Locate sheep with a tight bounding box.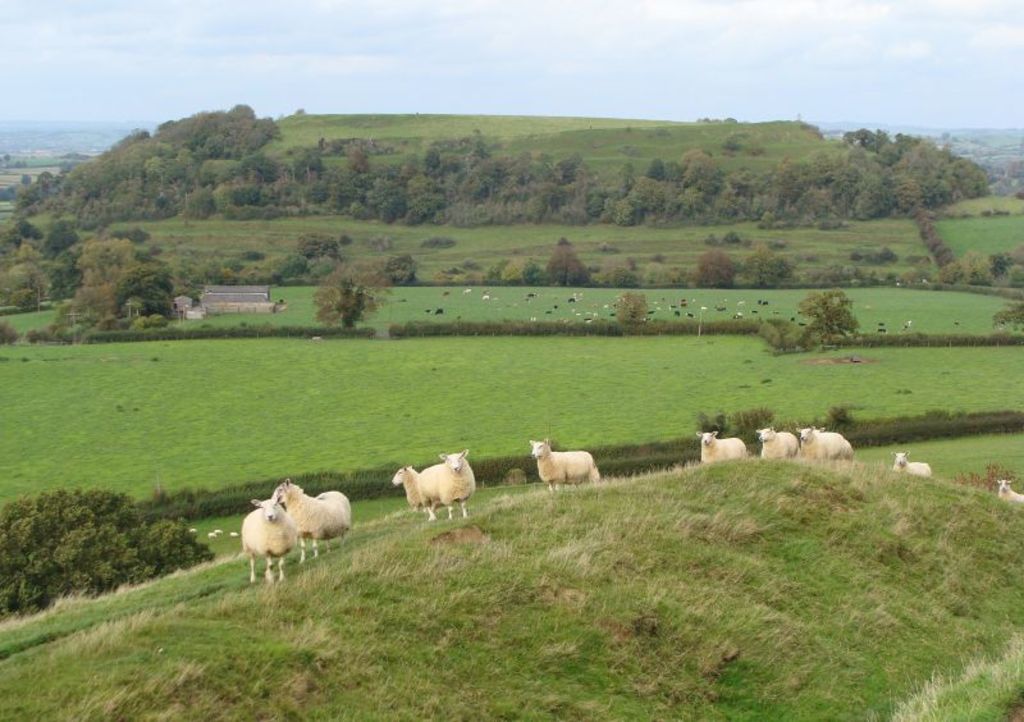
239, 499, 302, 584.
